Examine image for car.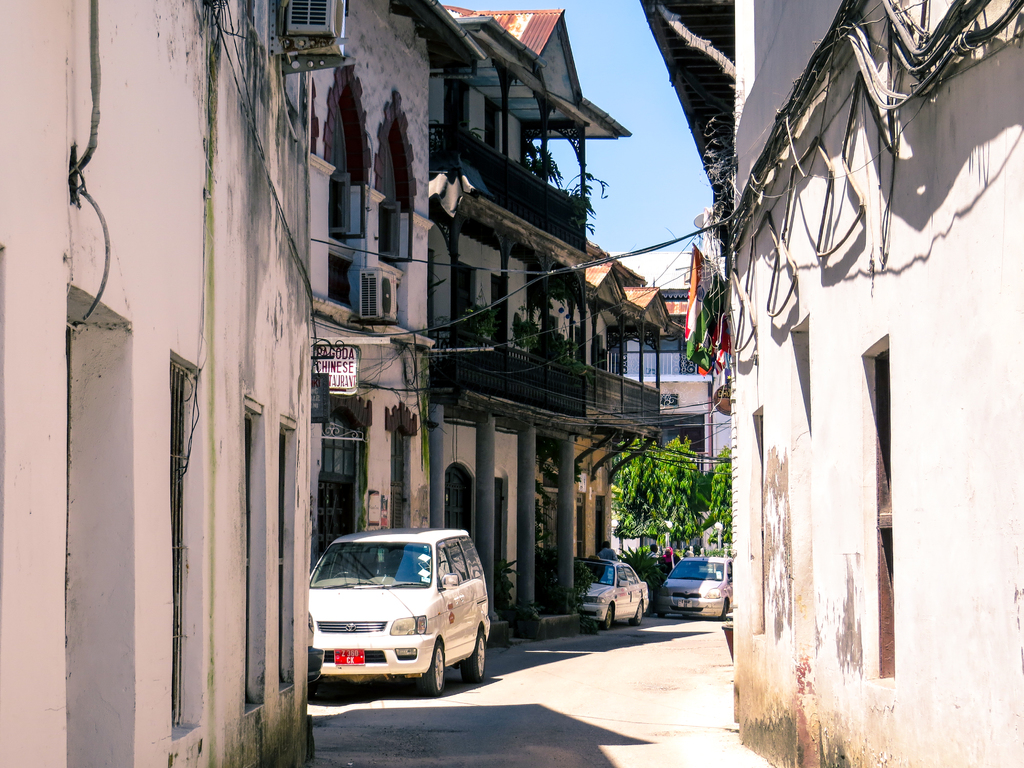
Examination result: box(655, 545, 732, 619).
